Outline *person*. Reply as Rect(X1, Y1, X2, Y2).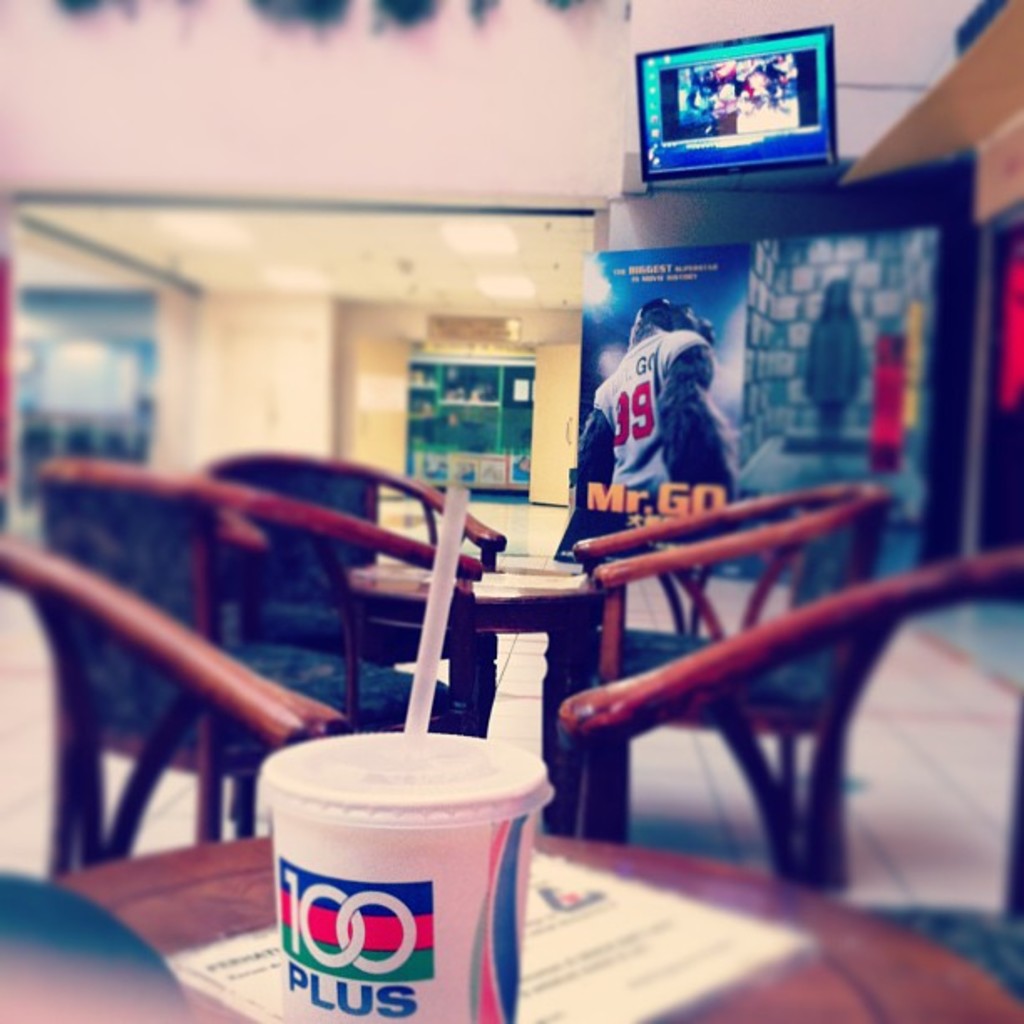
Rect(552, 300, 756, 574).
